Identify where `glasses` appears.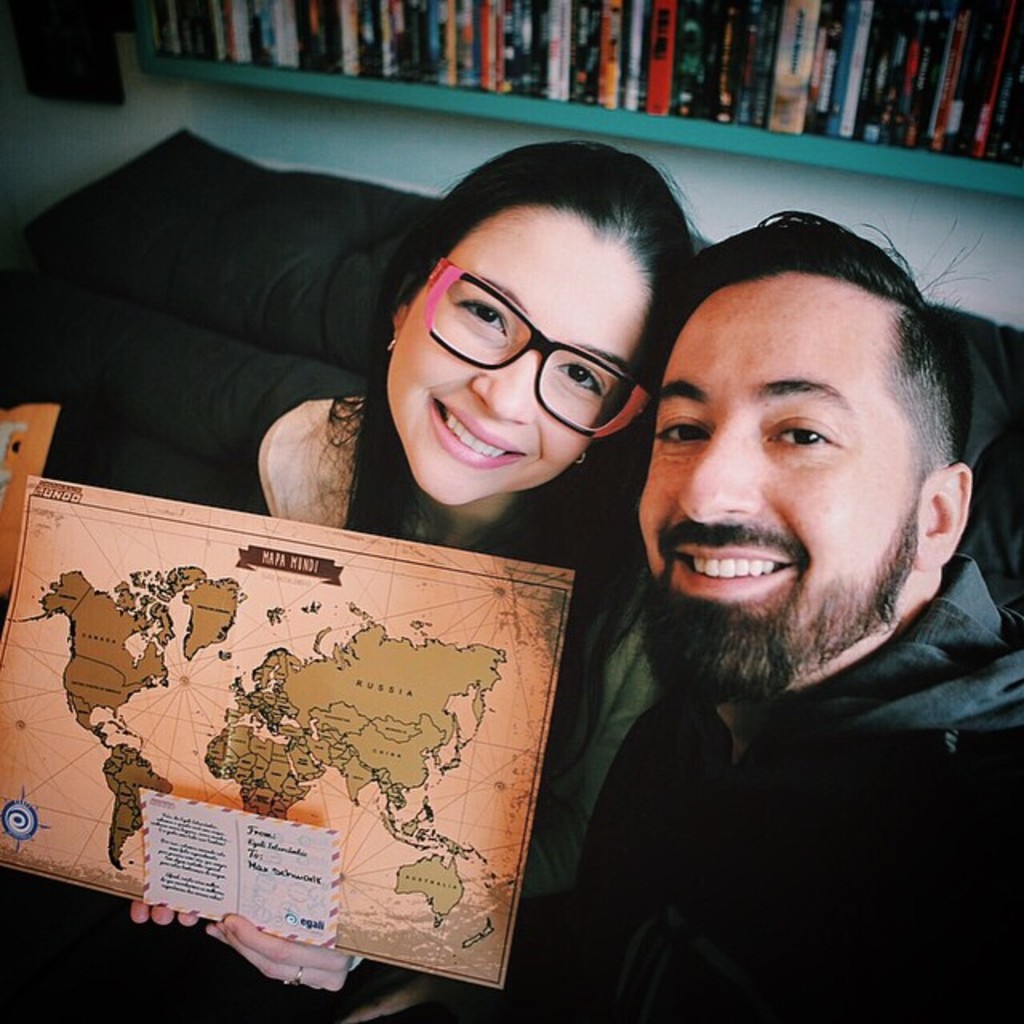
Appears at rect(395, 277, 672, 416).
